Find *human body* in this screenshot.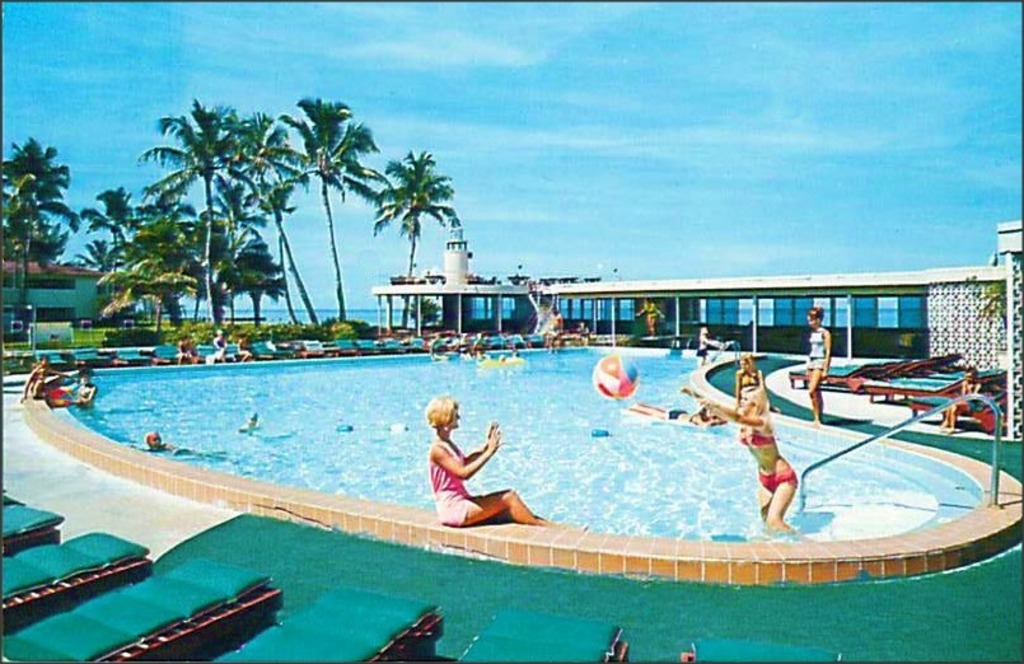
The bounding box for *human body* is 935,382,986,440.
